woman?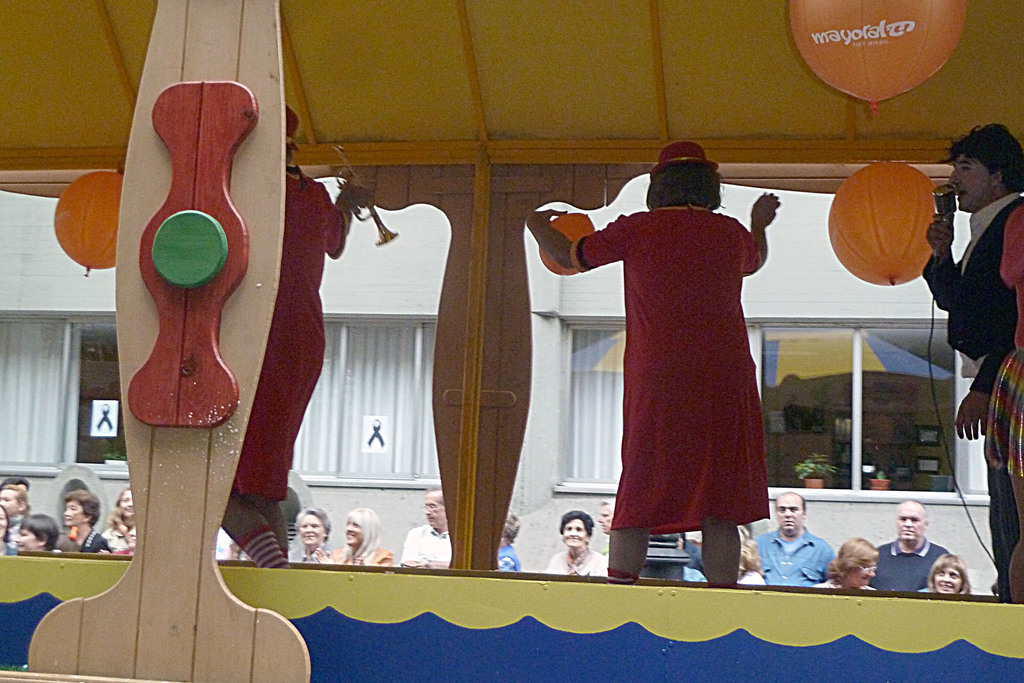
Rect(102, 488, 134, 560)
